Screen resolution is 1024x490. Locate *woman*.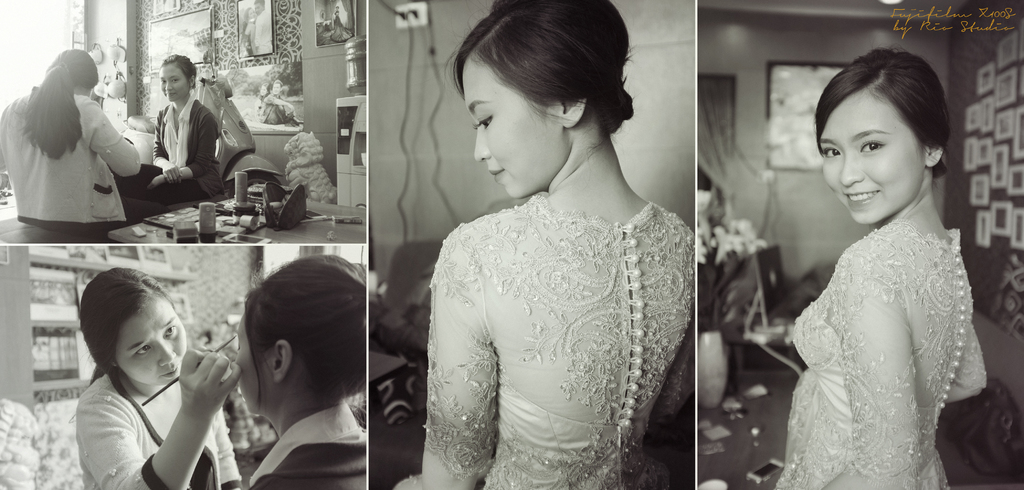
<region>774, 45, 991, 489</region>.
